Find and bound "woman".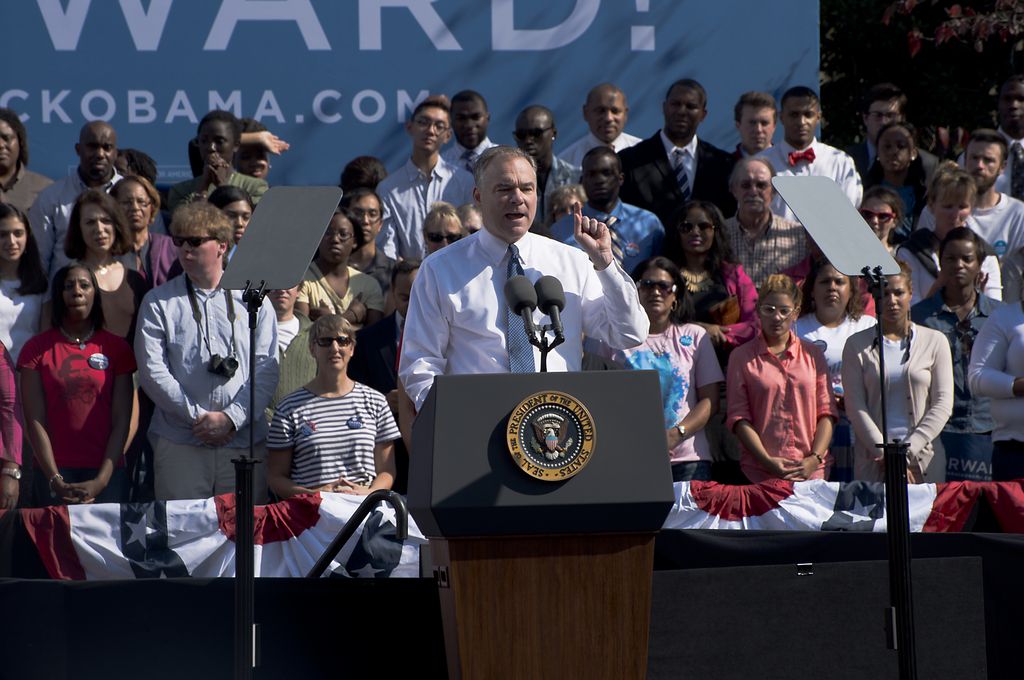
Bound: locate(425, 199, 467, 260).
